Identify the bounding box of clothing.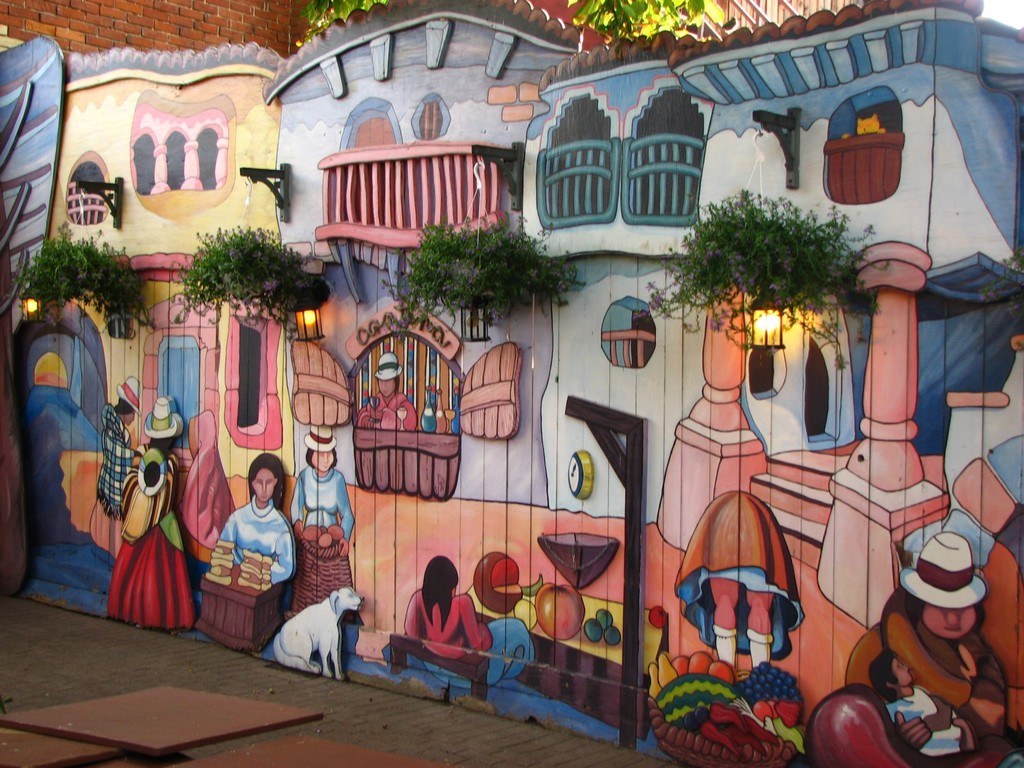
rect(374, 388, 416, 431).
